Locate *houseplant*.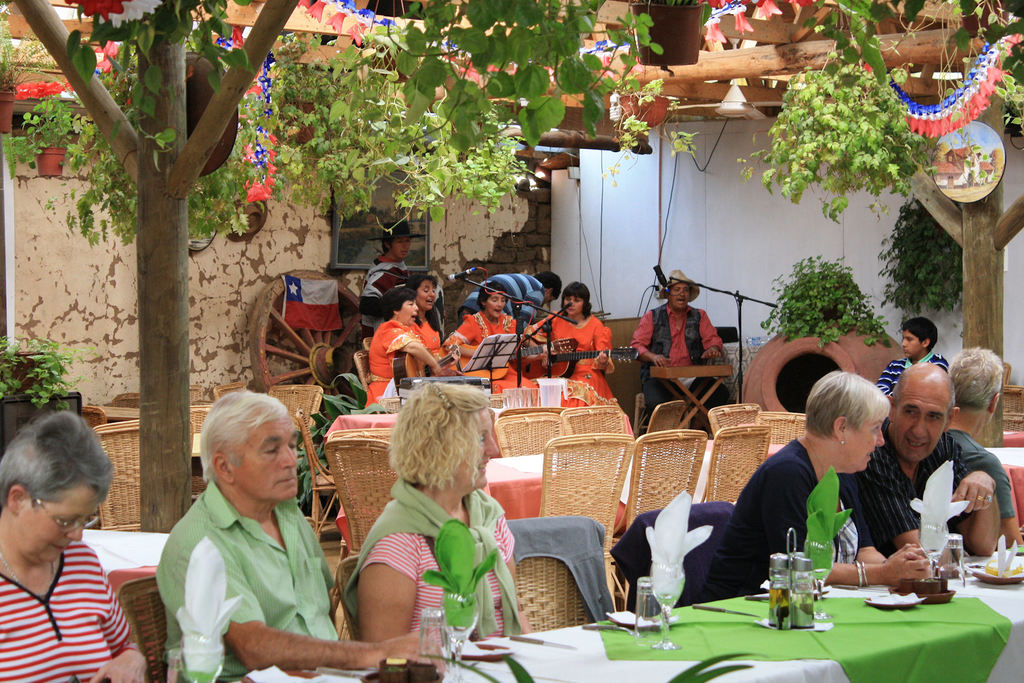
Bounding box: [754,250,897,342].
